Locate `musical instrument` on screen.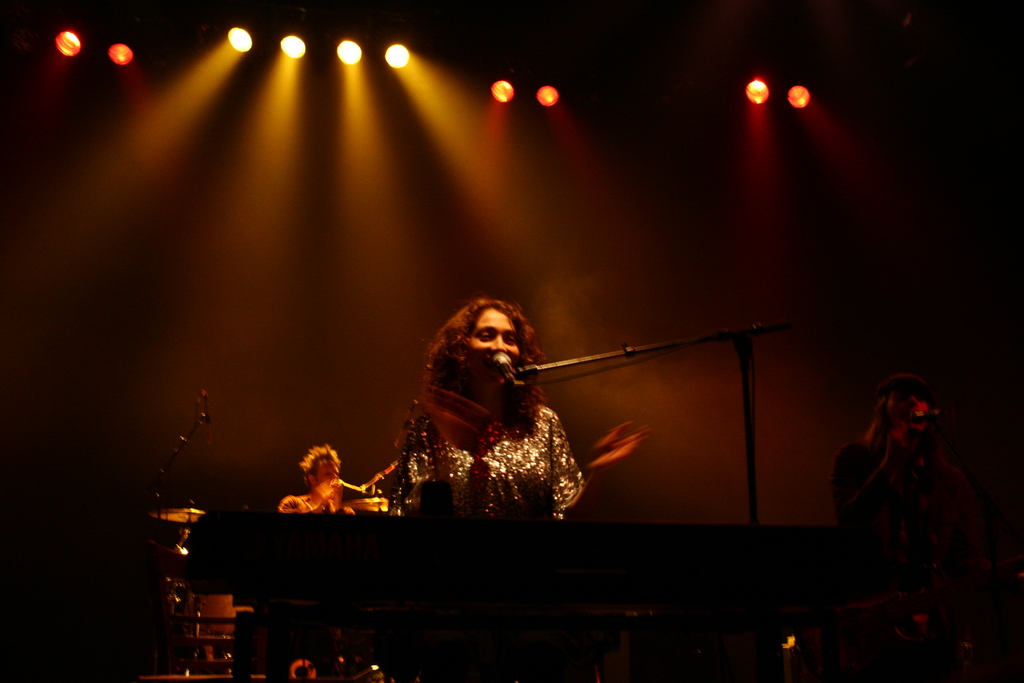
On screen at bbox(148, 506, 205, 524).
